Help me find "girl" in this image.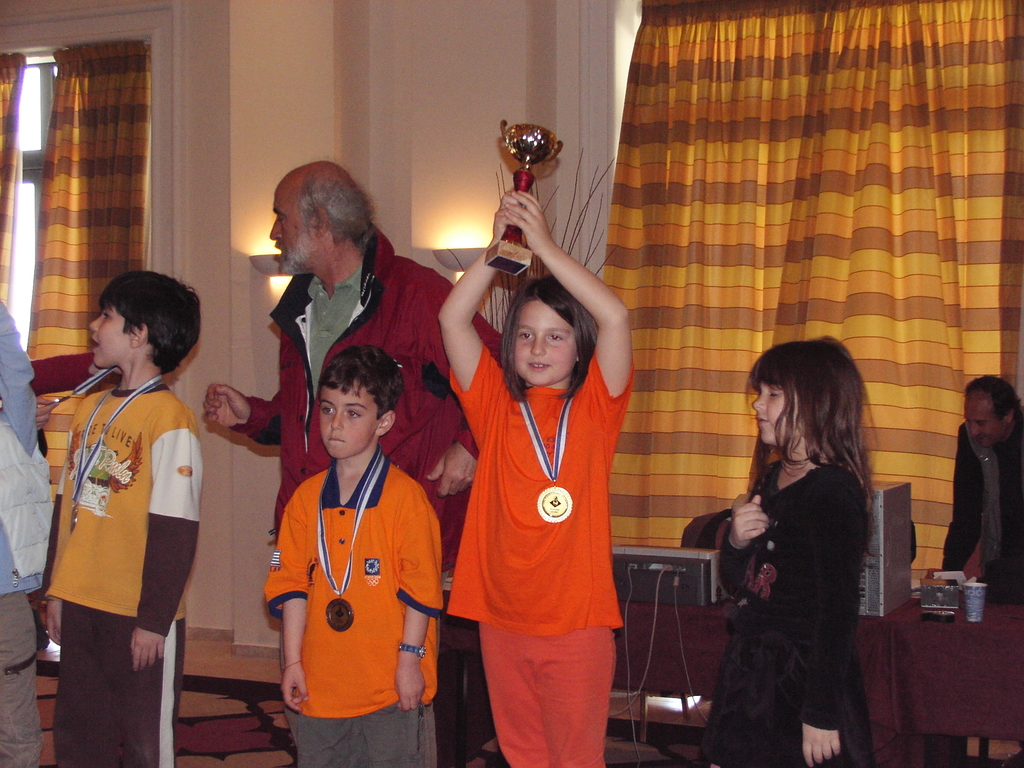
Found it: (435, 192, 637, 767).
